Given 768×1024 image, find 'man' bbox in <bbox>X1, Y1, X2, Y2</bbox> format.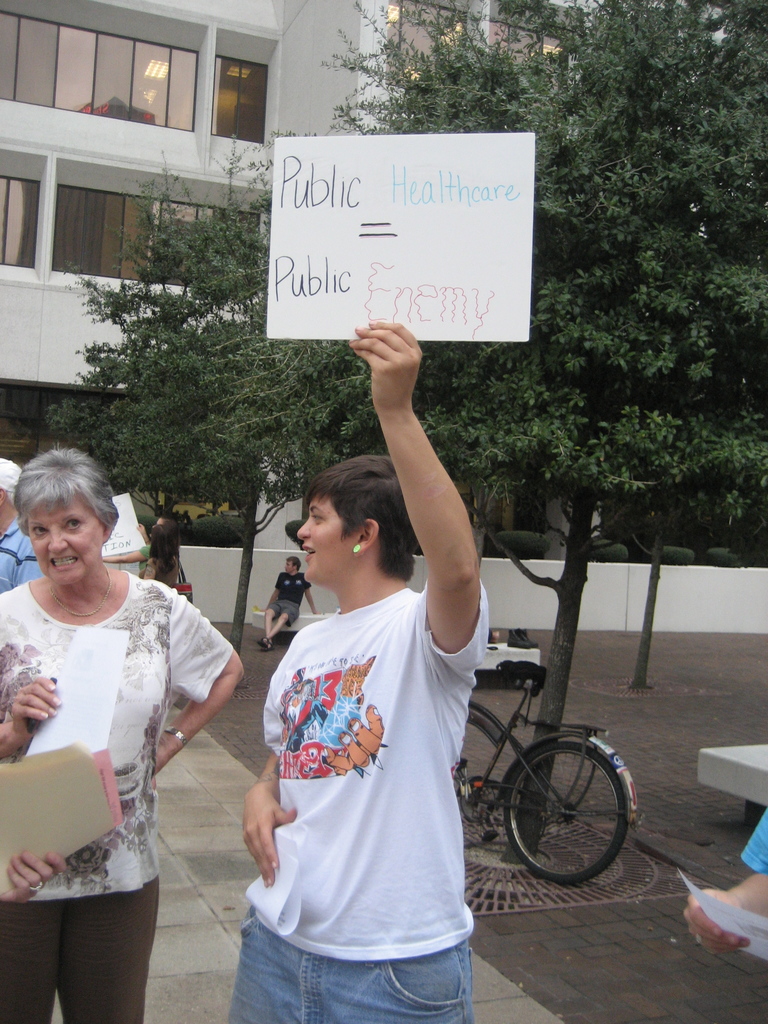
<bbox>0, 455, 44, 595</bbox>.
